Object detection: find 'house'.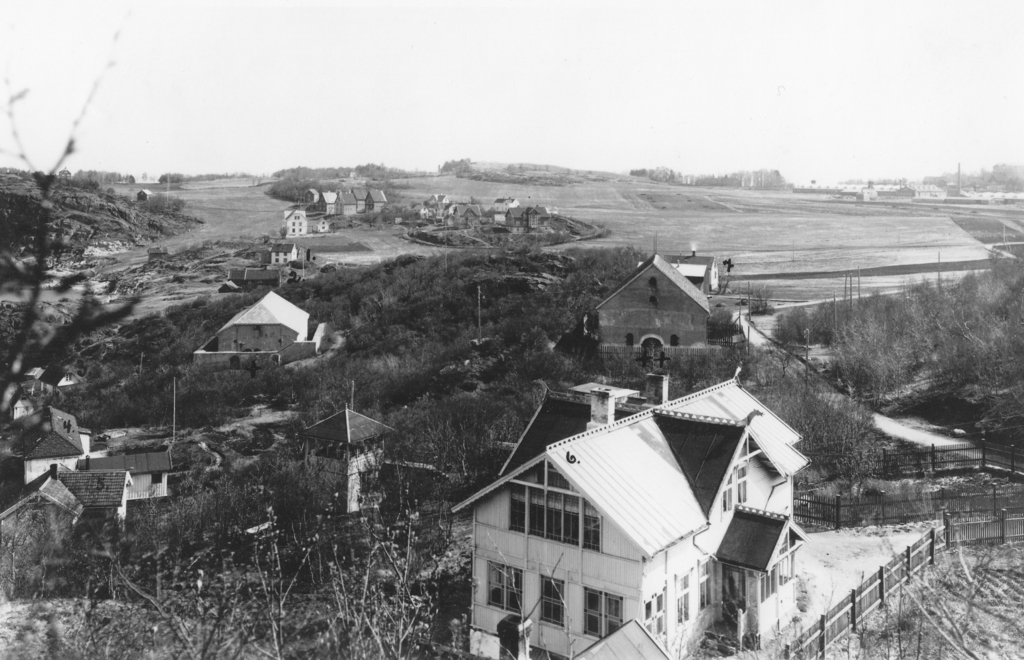
(left=285, top=405, right=397, bottom=510).
